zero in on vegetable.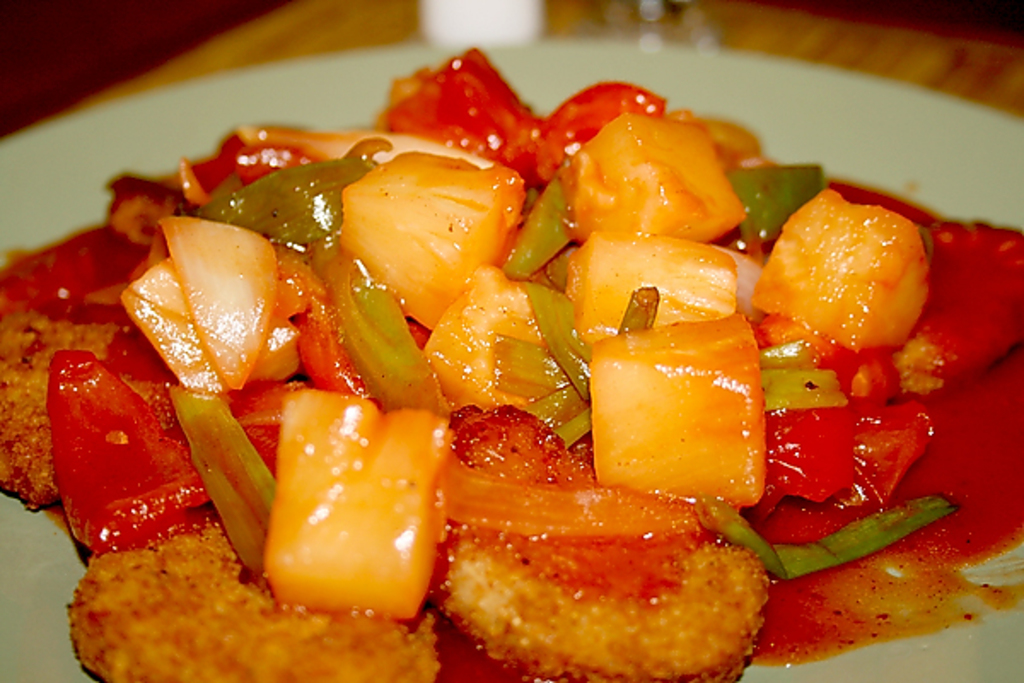
Zeroed in: detection(183, 143, 375, 248).
